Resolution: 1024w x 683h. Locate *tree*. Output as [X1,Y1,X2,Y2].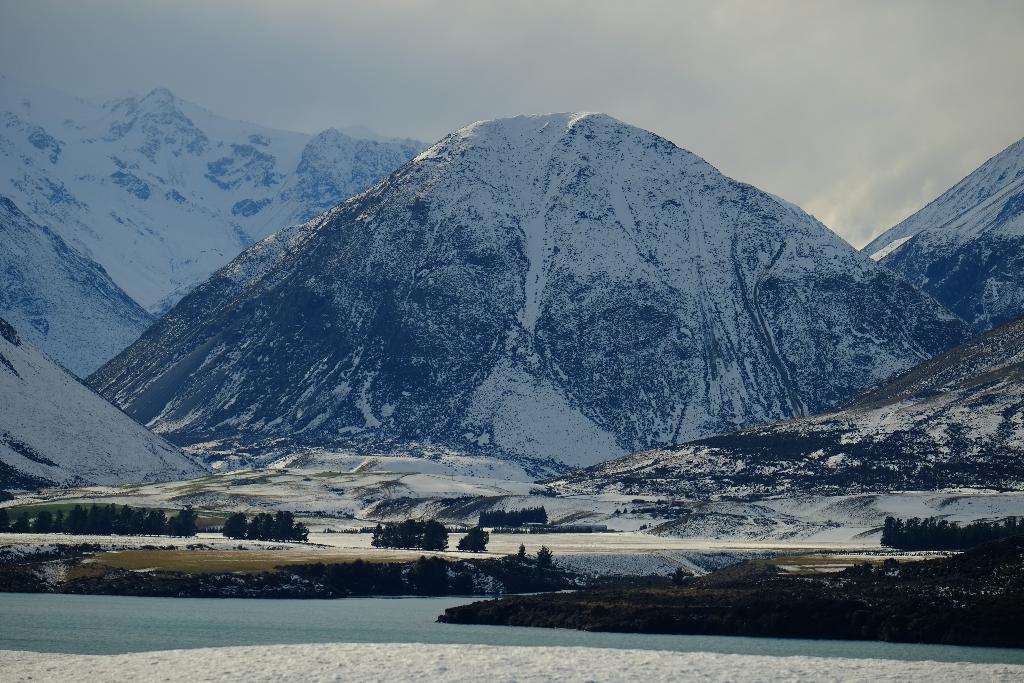
[531,546,559,571].
